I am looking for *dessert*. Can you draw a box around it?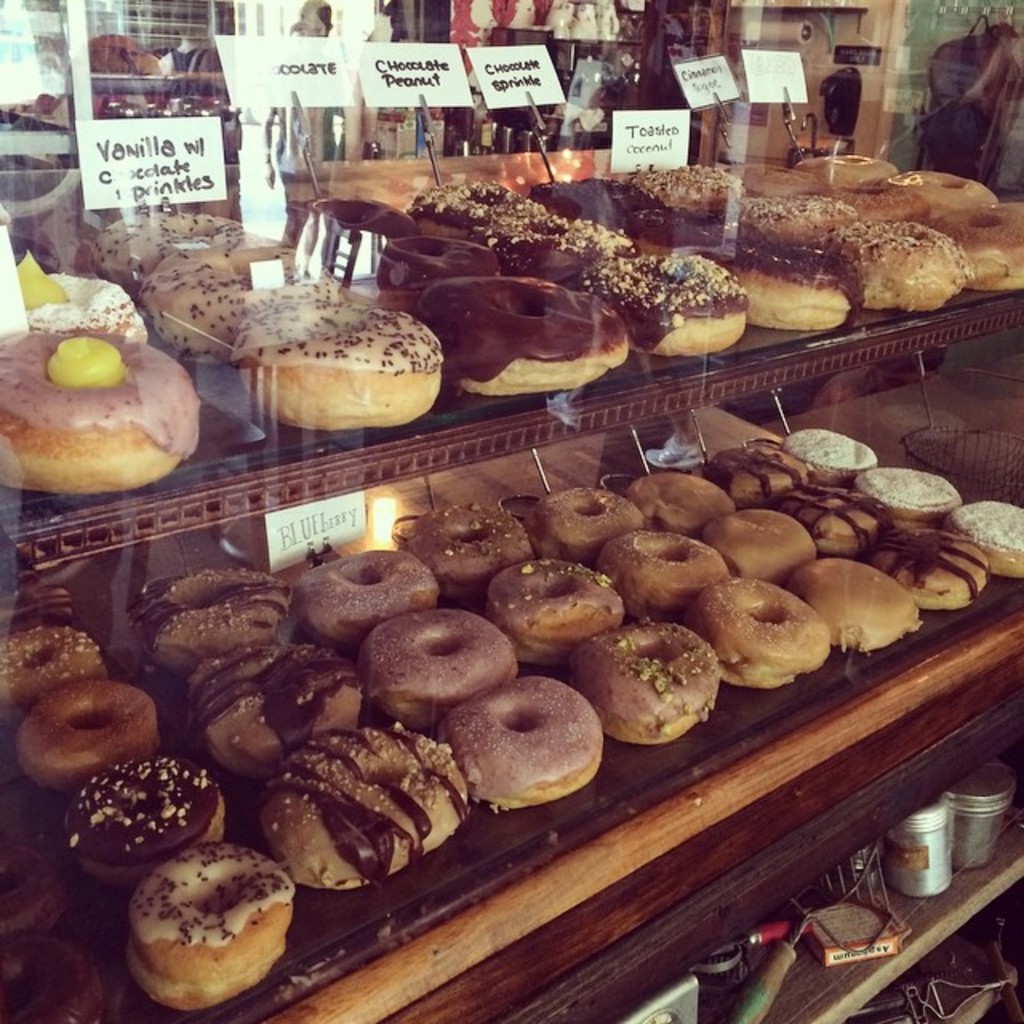
Sure, the bounding box is select_region(0, 430, 1021, 893).
